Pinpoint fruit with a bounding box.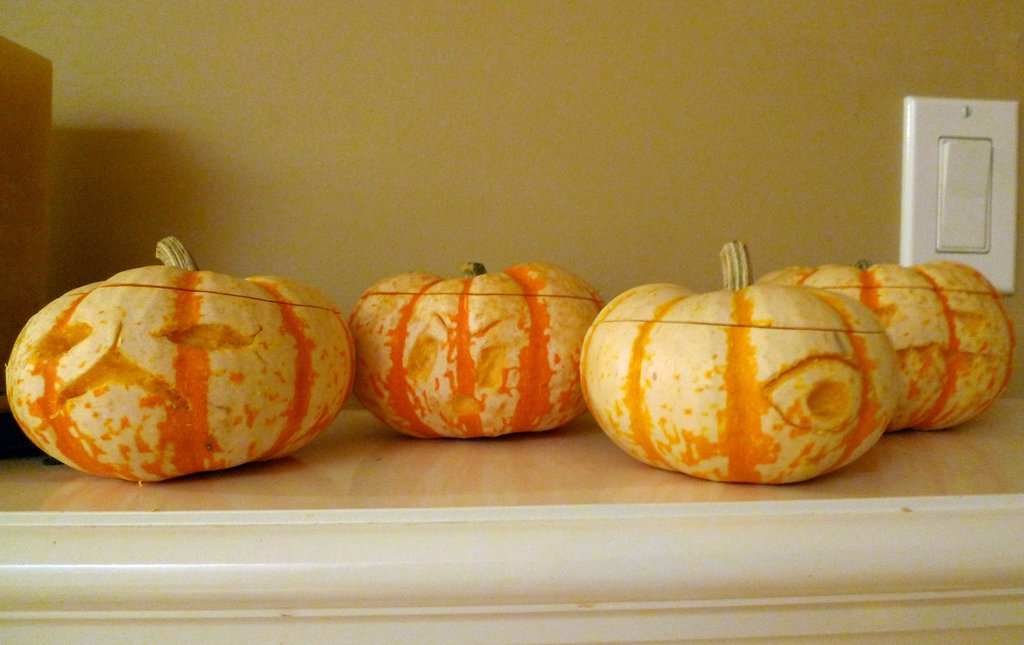
566,242,897,489.
